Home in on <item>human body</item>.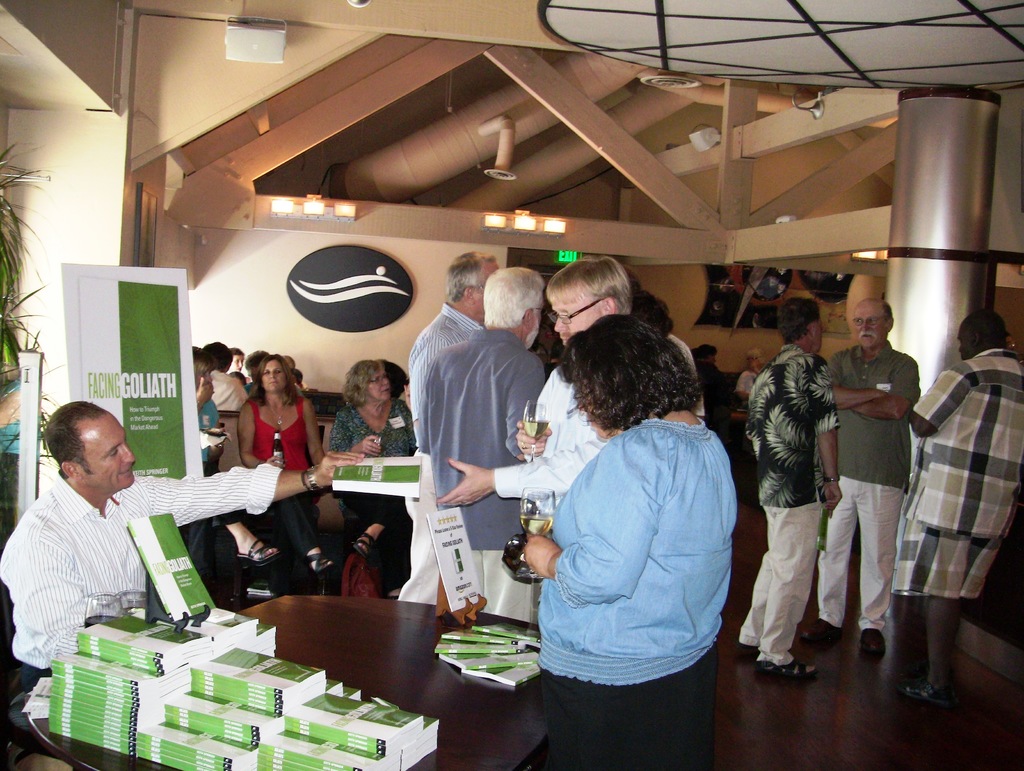
Homed in at left=796, top=345, right=920, bottom=659.
